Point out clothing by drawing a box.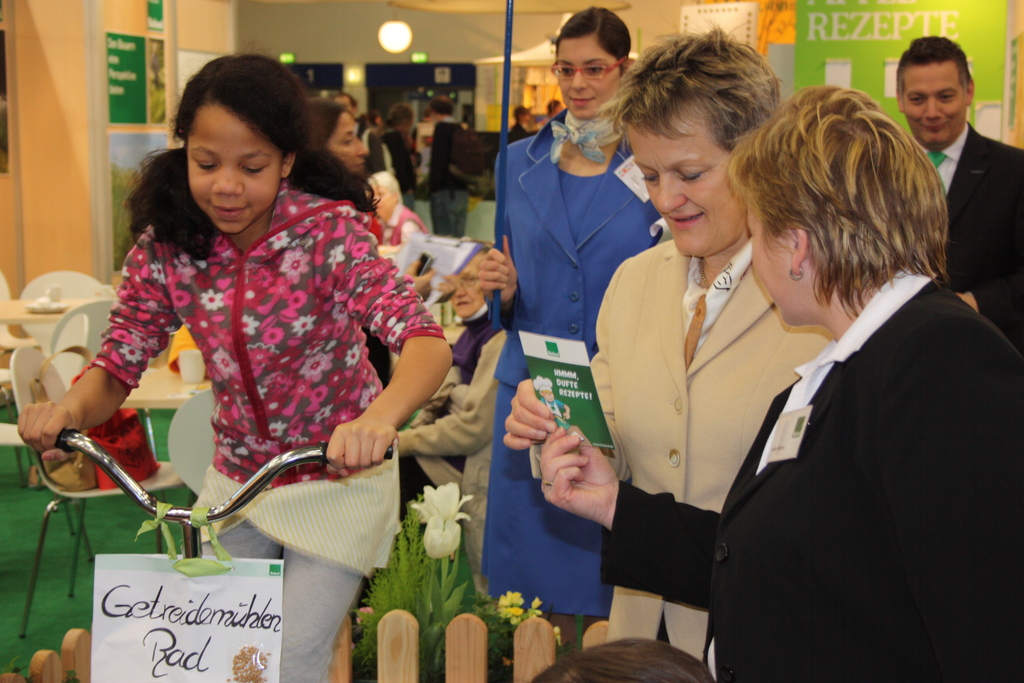
[left=593, top=265, right=1023, bottom=682].
